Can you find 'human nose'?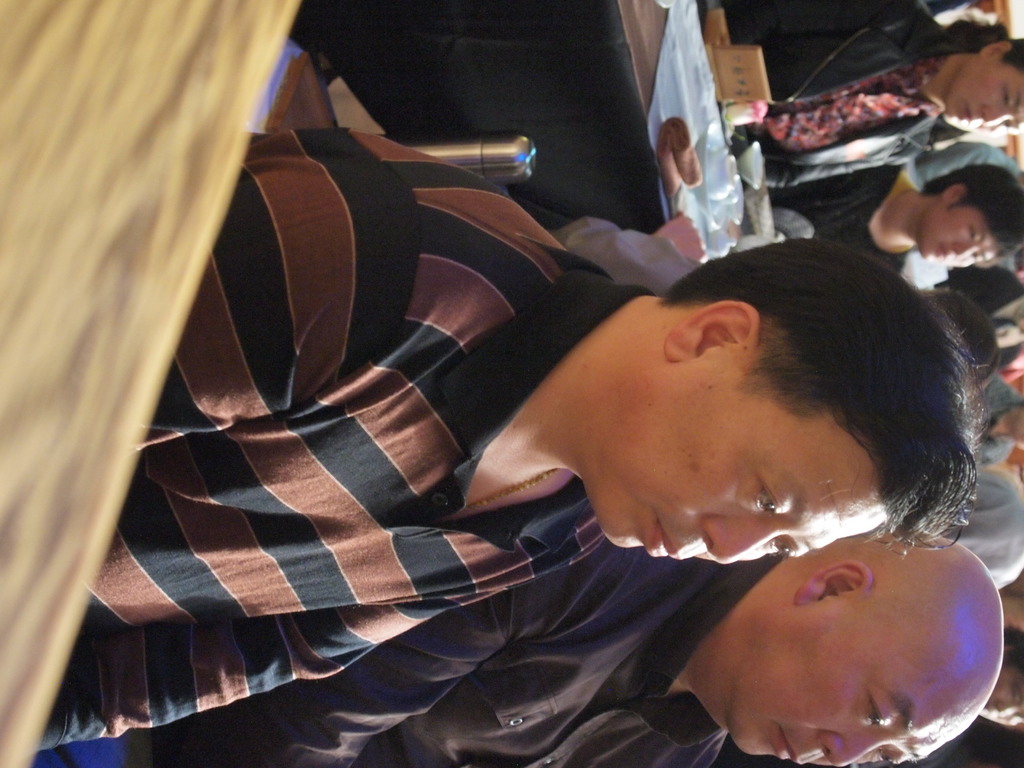
Yes, bounding box: {"x1": 822, "y1": 730, "x2": 879, "y2": 765}.
